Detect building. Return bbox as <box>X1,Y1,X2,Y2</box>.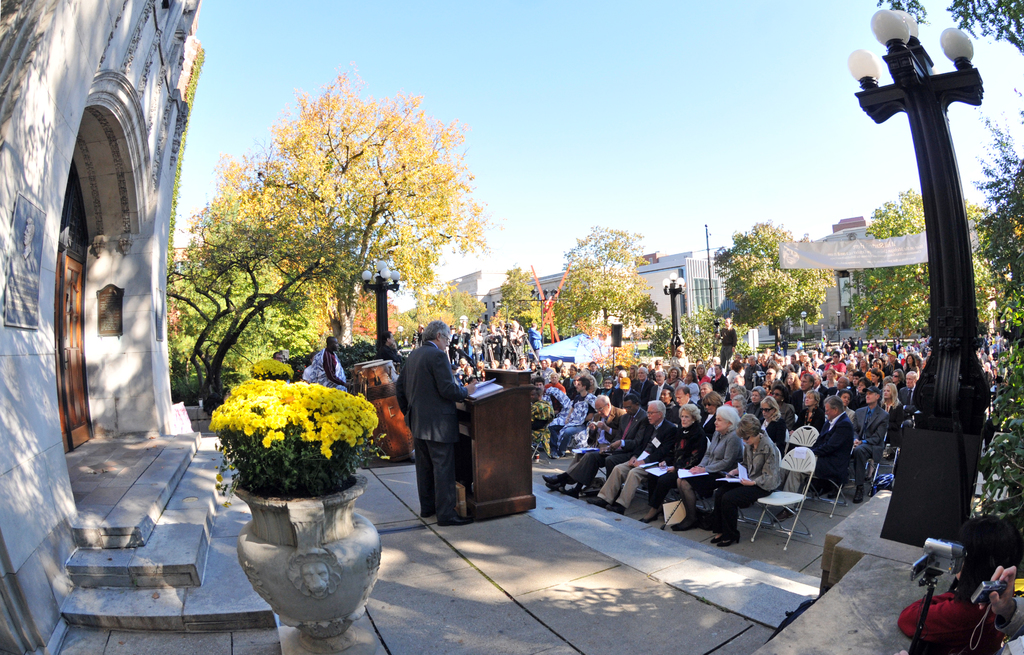
<box>630,249,728,329</box>.
